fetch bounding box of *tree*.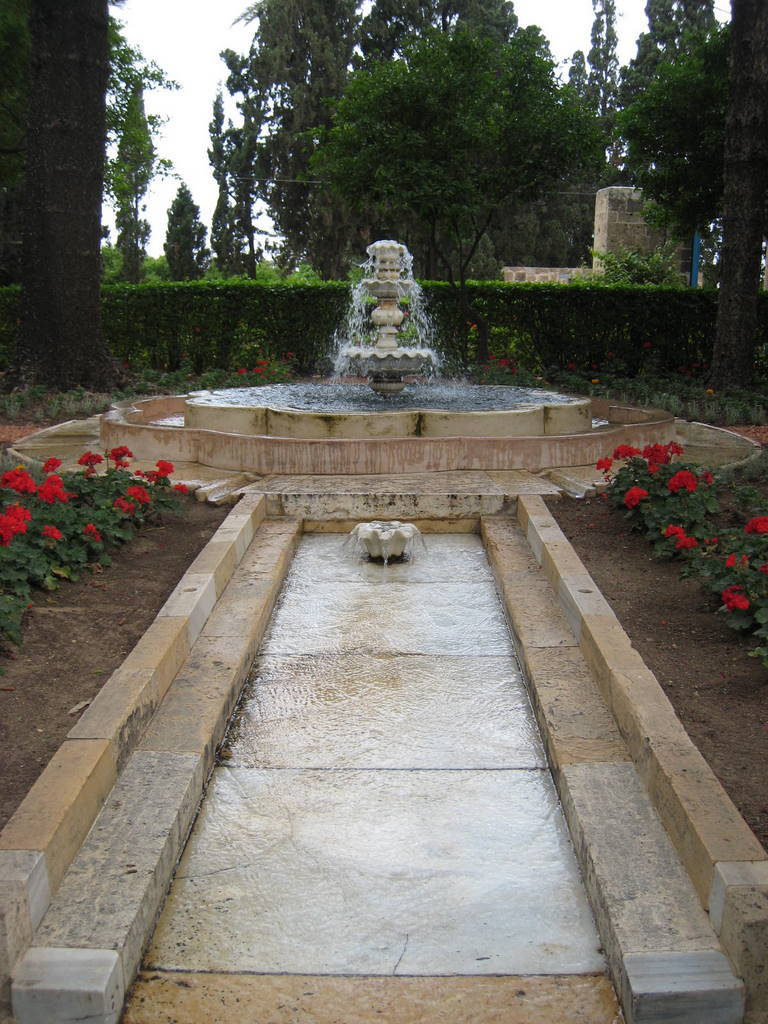
Bbox: (left=704, top=0, right=767, bottom=394).
